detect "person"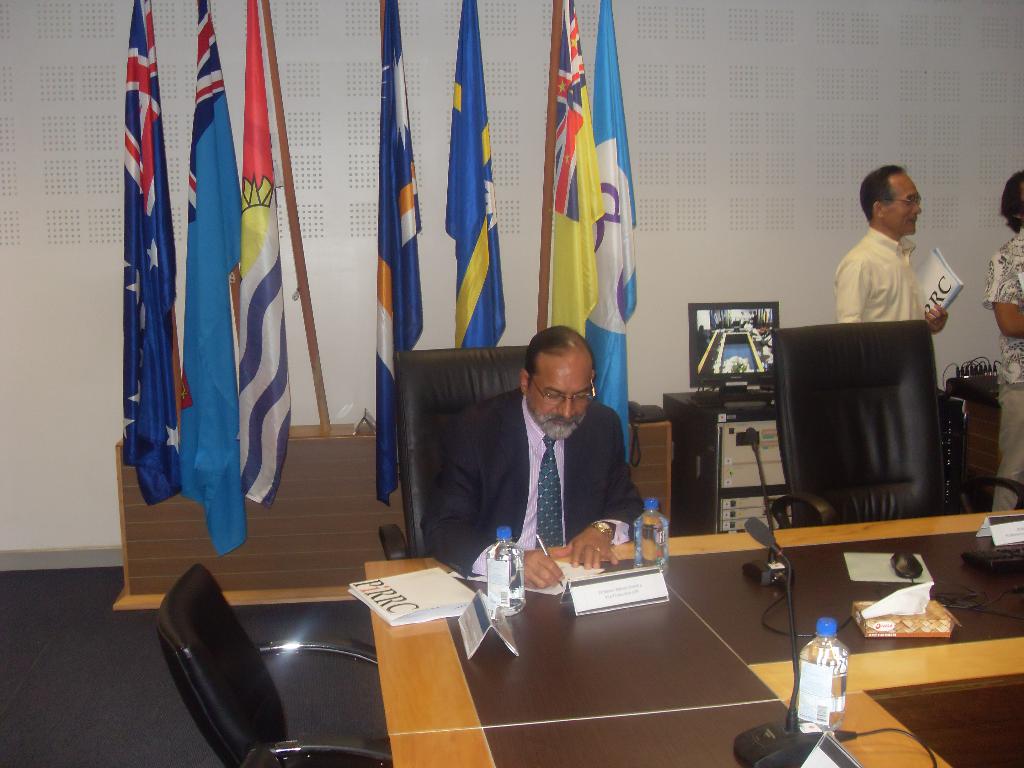
box=[829, 170, 975, 343]
